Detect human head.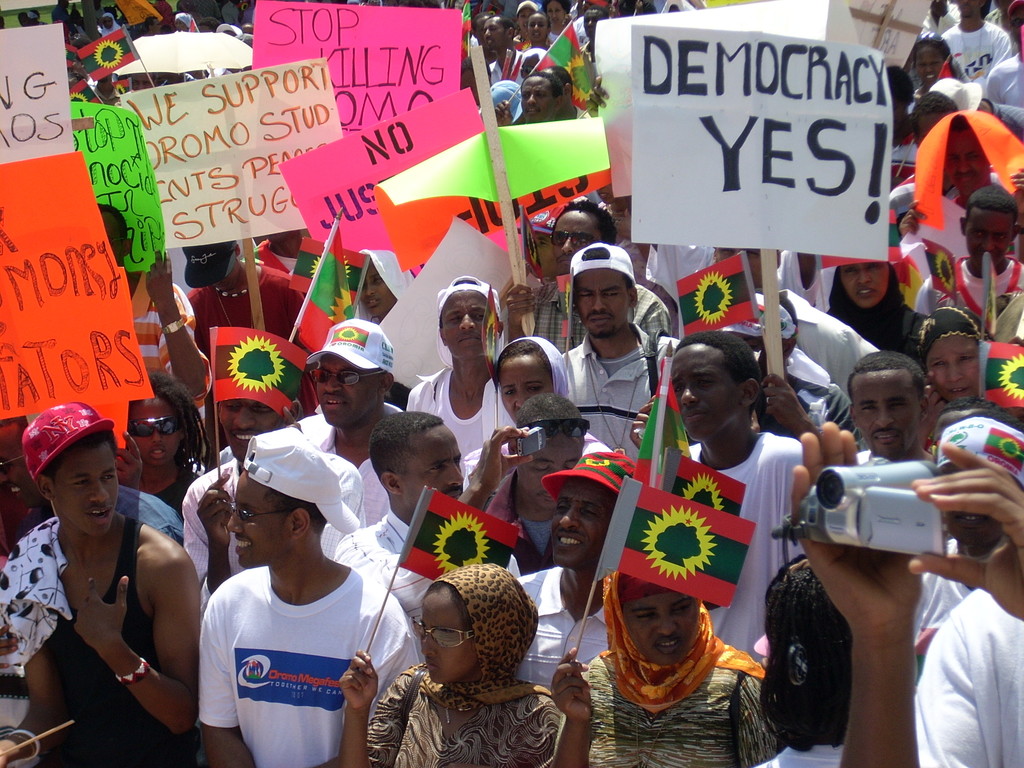
Detected at (left=144, top=13, right=163, bottom=35).
